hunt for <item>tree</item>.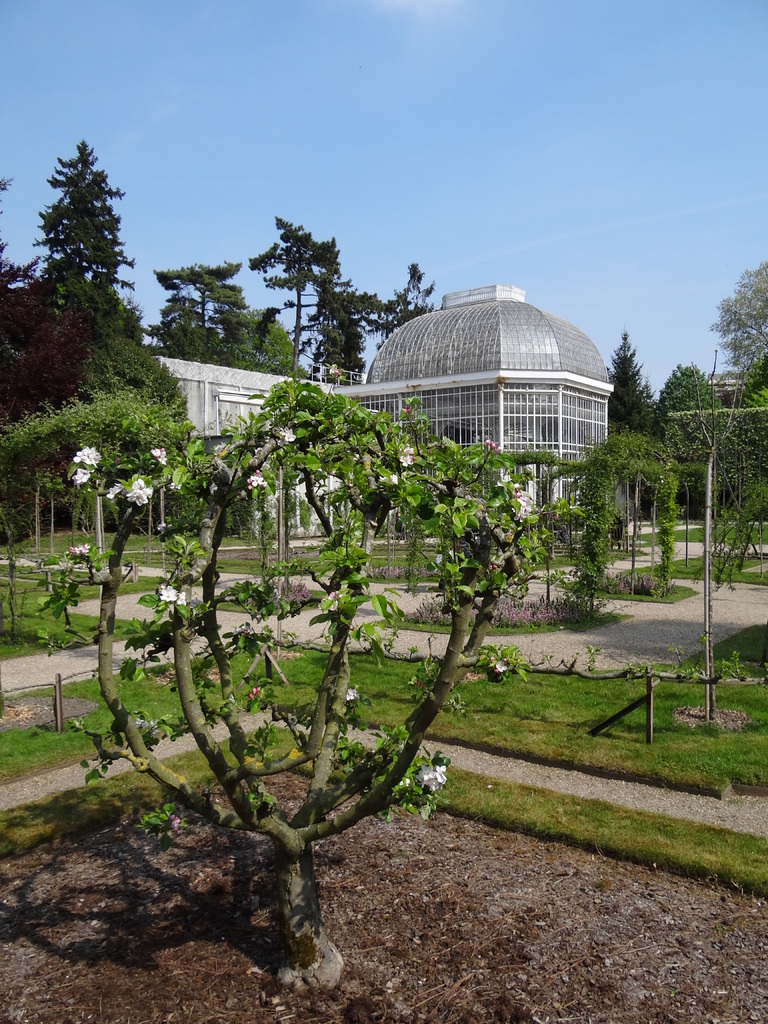
Hunted down at select_region(26, 143, 145, 400).
